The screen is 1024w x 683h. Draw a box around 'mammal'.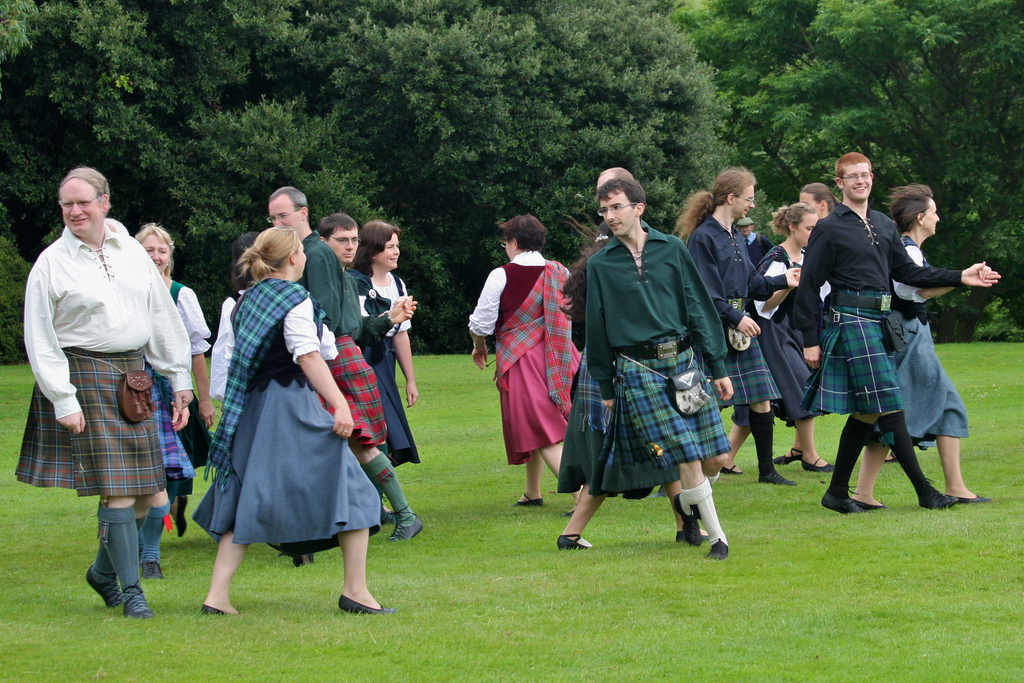
x1=549, y1=174, x2=734, y2=555.
